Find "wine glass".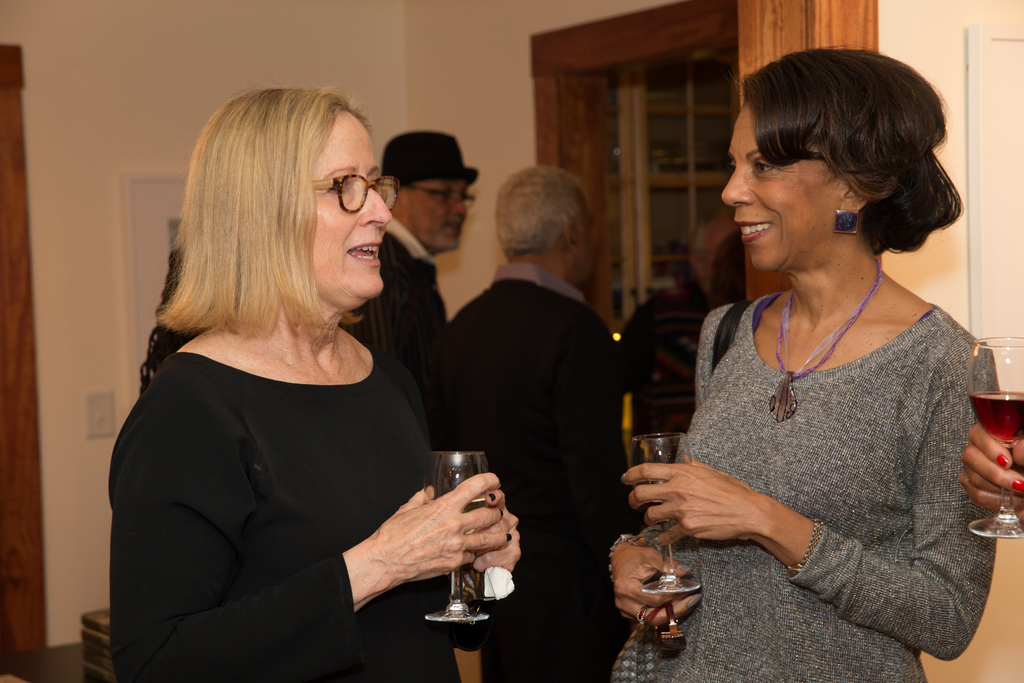
box(641, 439, 691, 586).
